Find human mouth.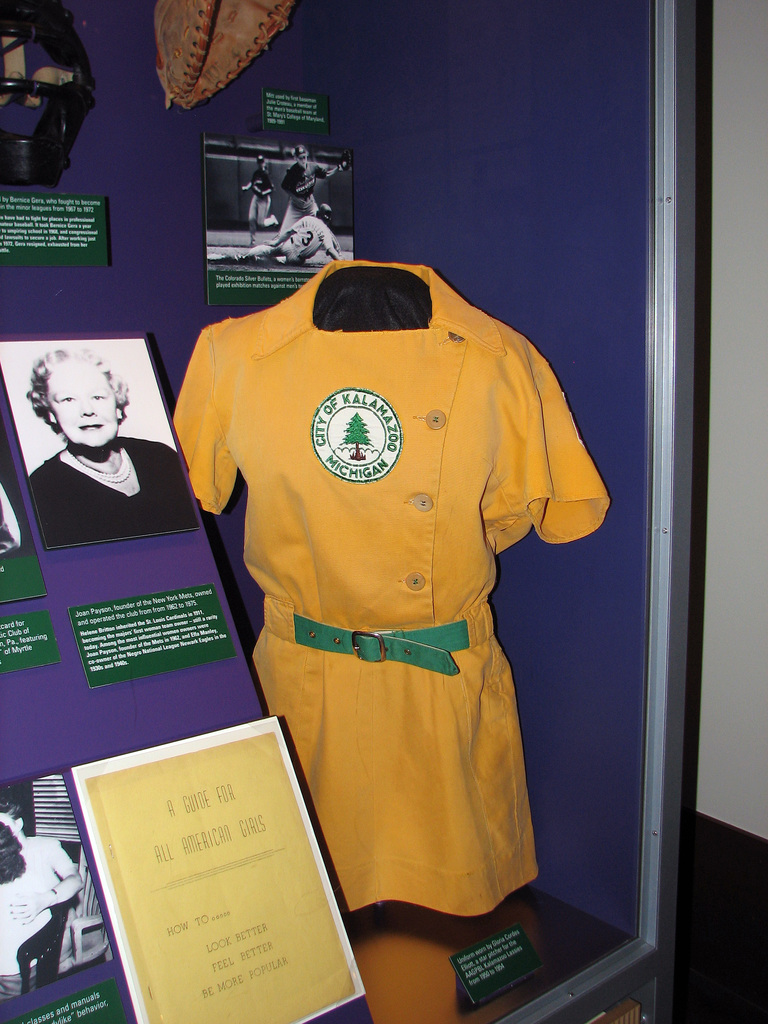
(x1=77, y1=423, x2=104, y2=430).
